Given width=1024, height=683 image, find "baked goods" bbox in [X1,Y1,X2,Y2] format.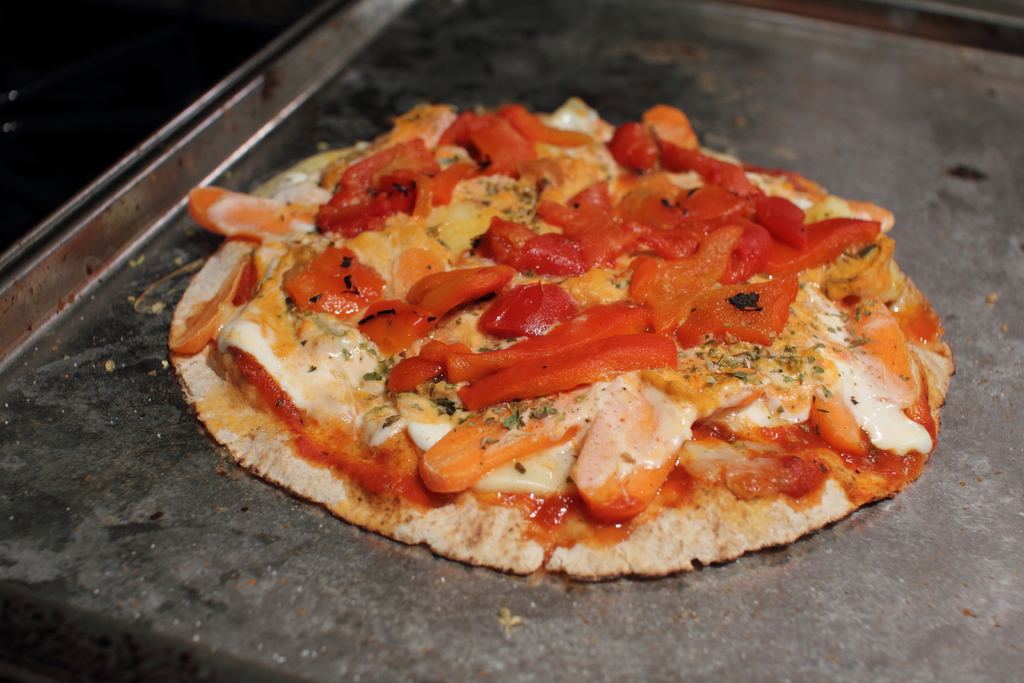
[165,94,957,586].
